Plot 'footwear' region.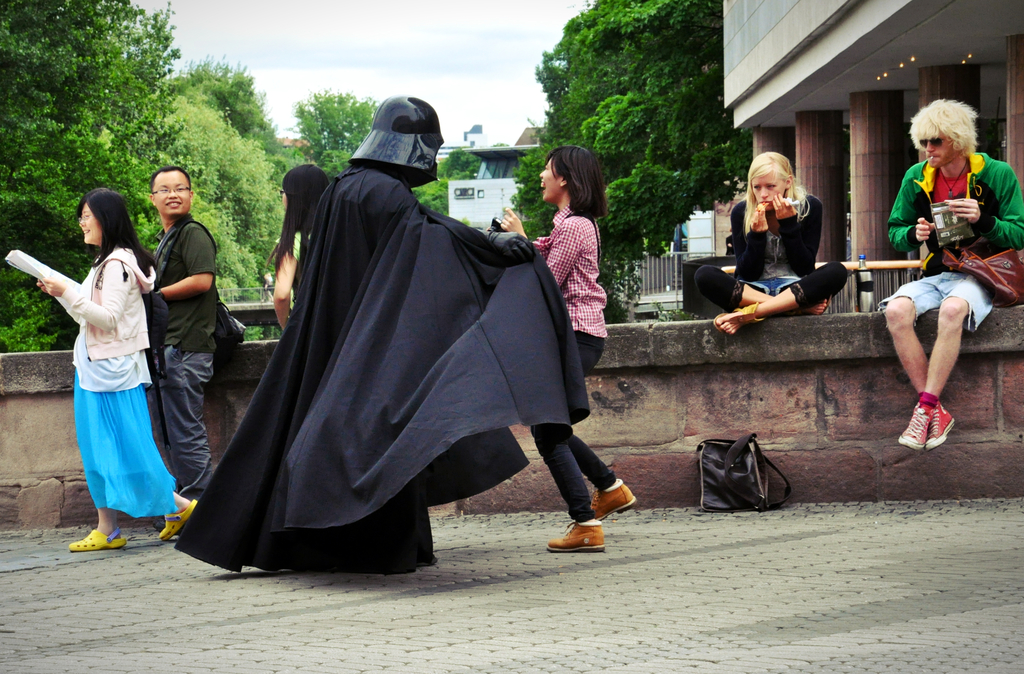
Plotted at [x1=924, y1=399, x2=958, y2=453].
